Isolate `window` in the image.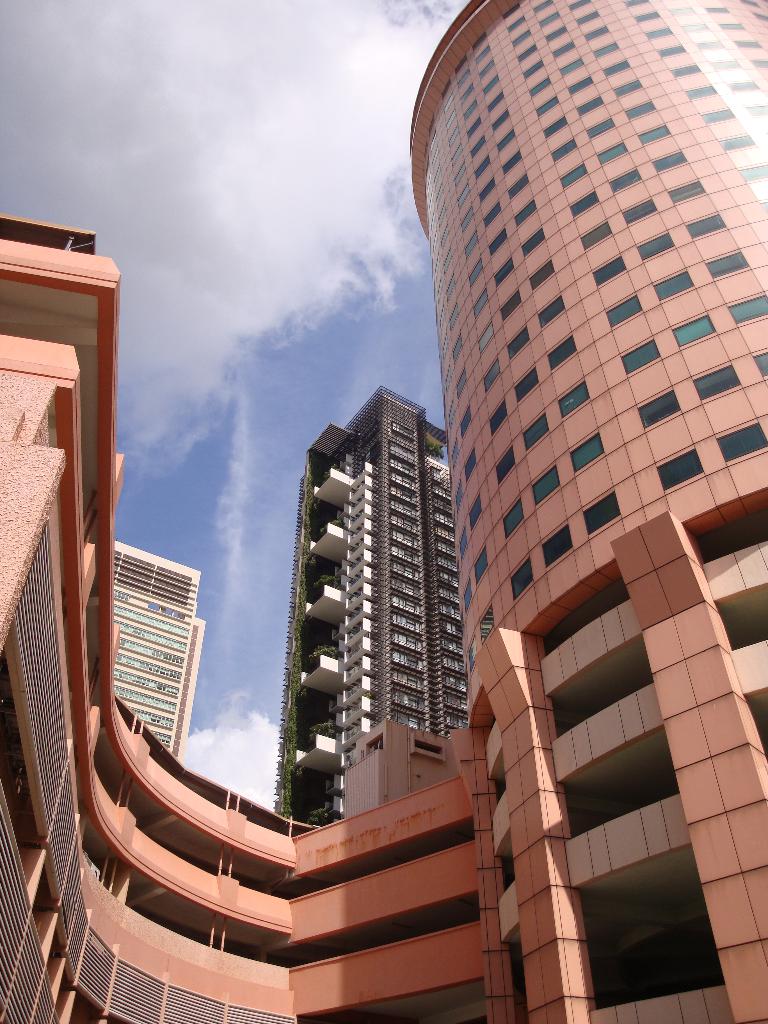
Isolated region: <box>720,134,755,151</box>.
